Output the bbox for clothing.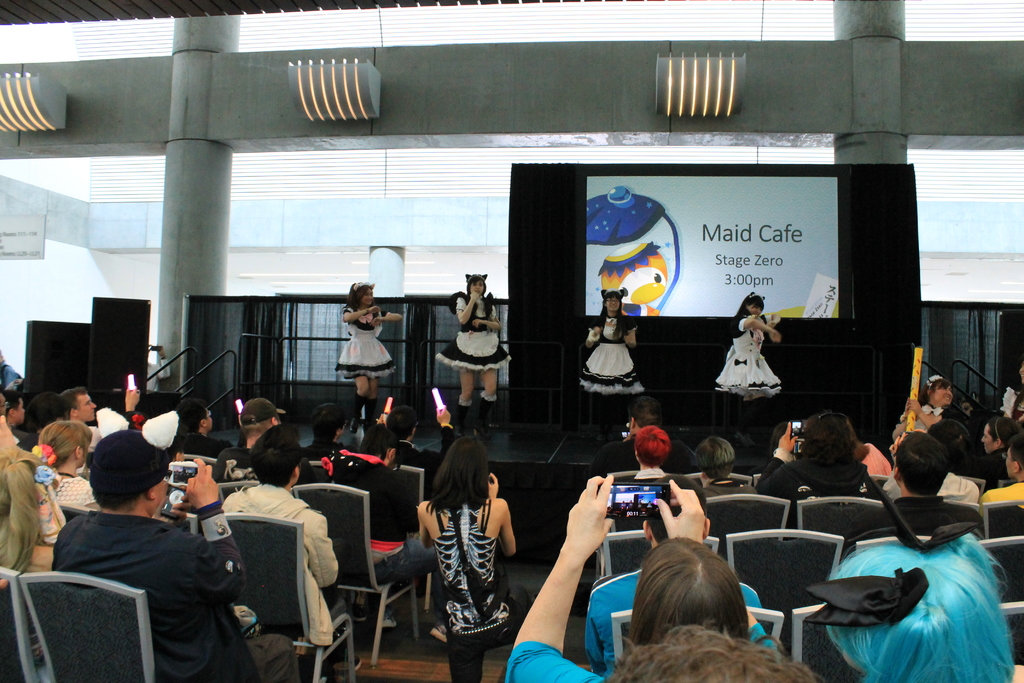
502, 634, 618, 682.
